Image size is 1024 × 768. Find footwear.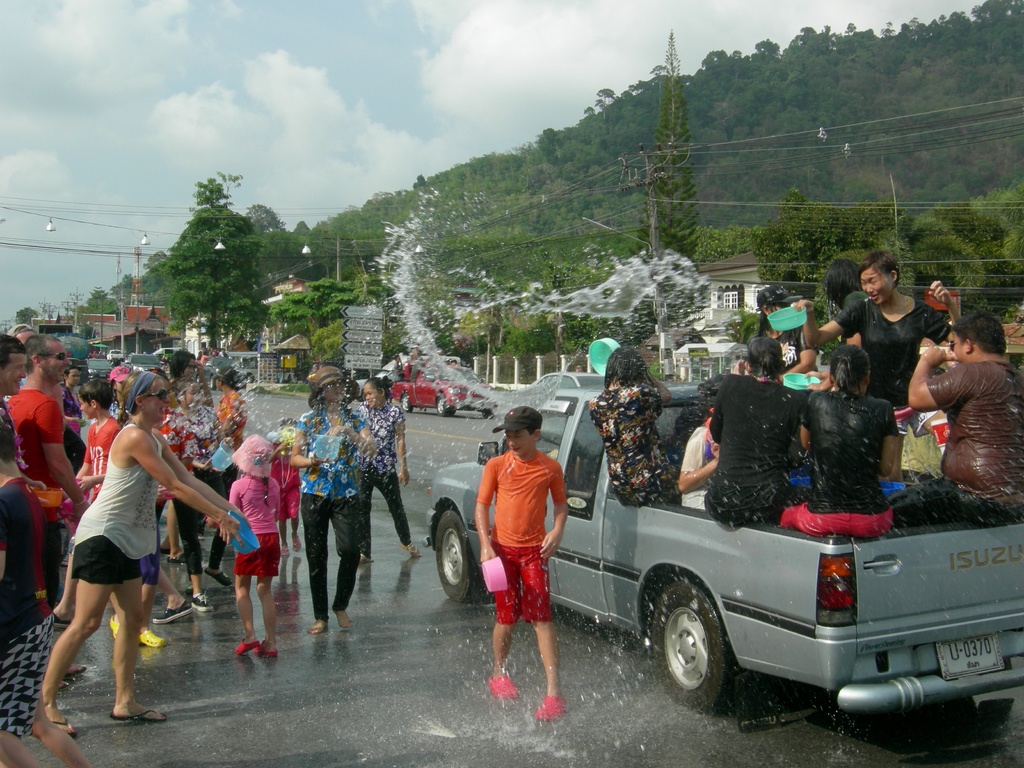
310,614,333,637.
